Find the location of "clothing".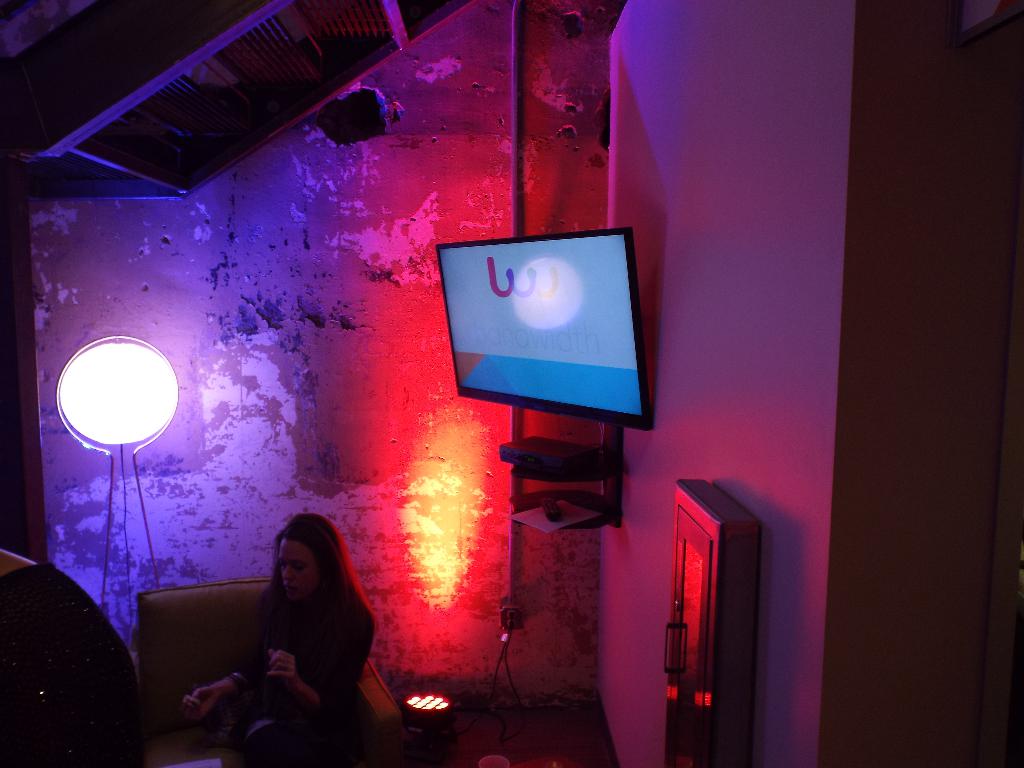
Location: <bbox>0, 559, 136, 760</bbox>.
